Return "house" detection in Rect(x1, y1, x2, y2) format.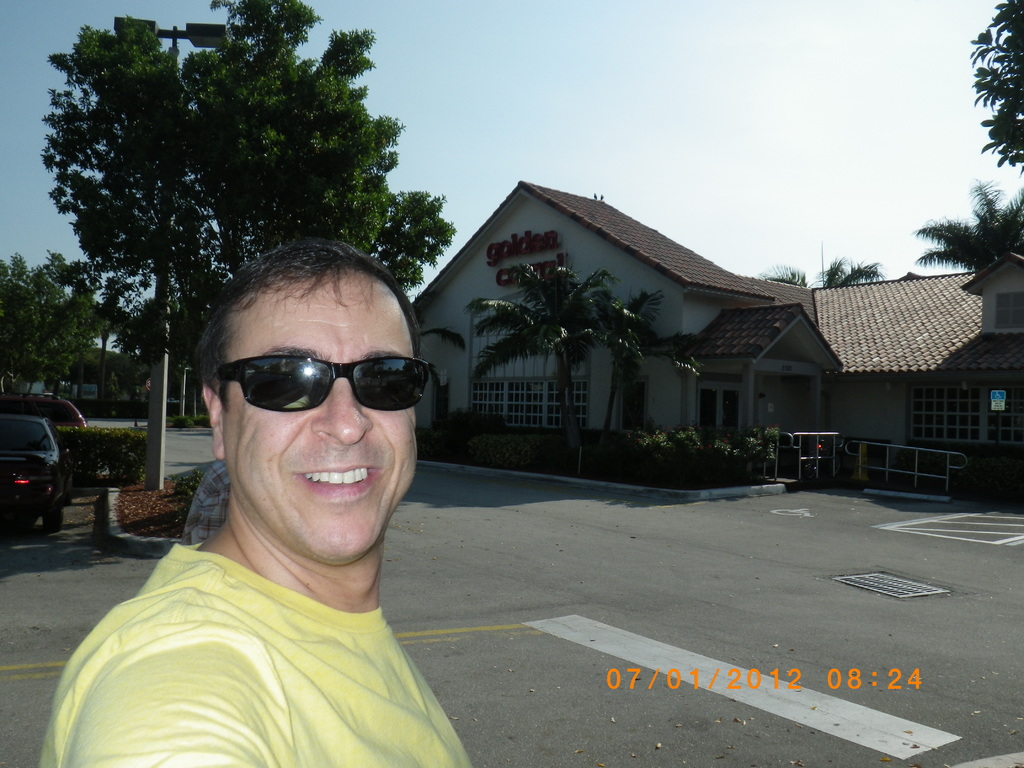
Rect(402, 171, 949, 484).
